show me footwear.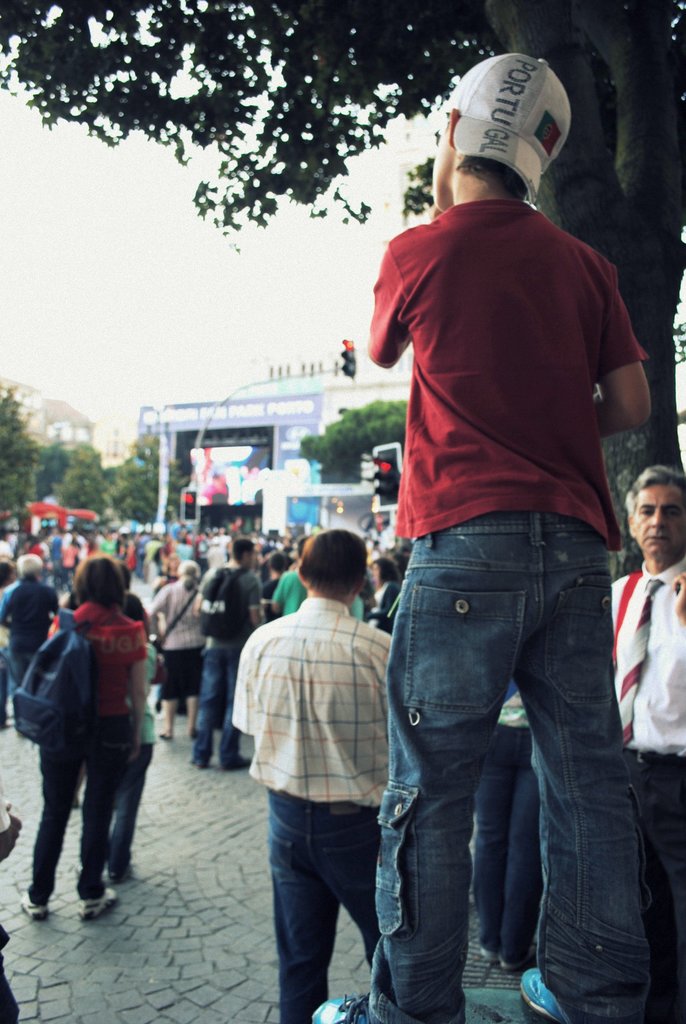
footwear is here: 15:883:46:923.
